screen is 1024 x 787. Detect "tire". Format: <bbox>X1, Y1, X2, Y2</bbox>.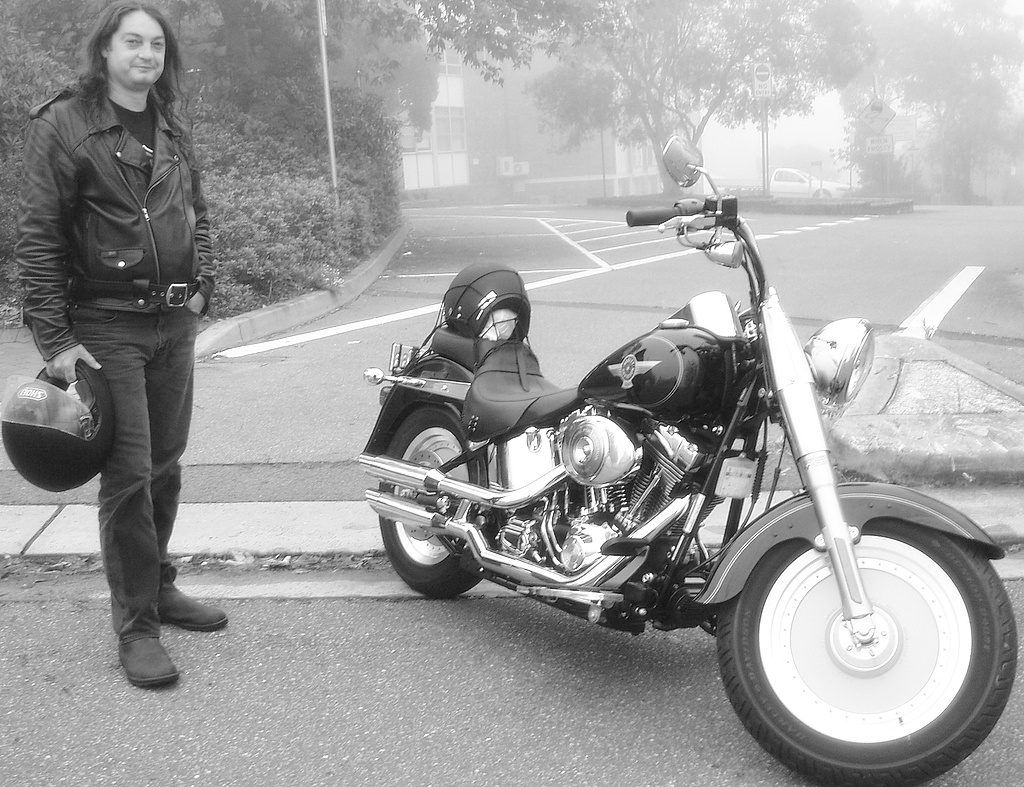
<bbox>380, 402, 506, 602</bbox>.
